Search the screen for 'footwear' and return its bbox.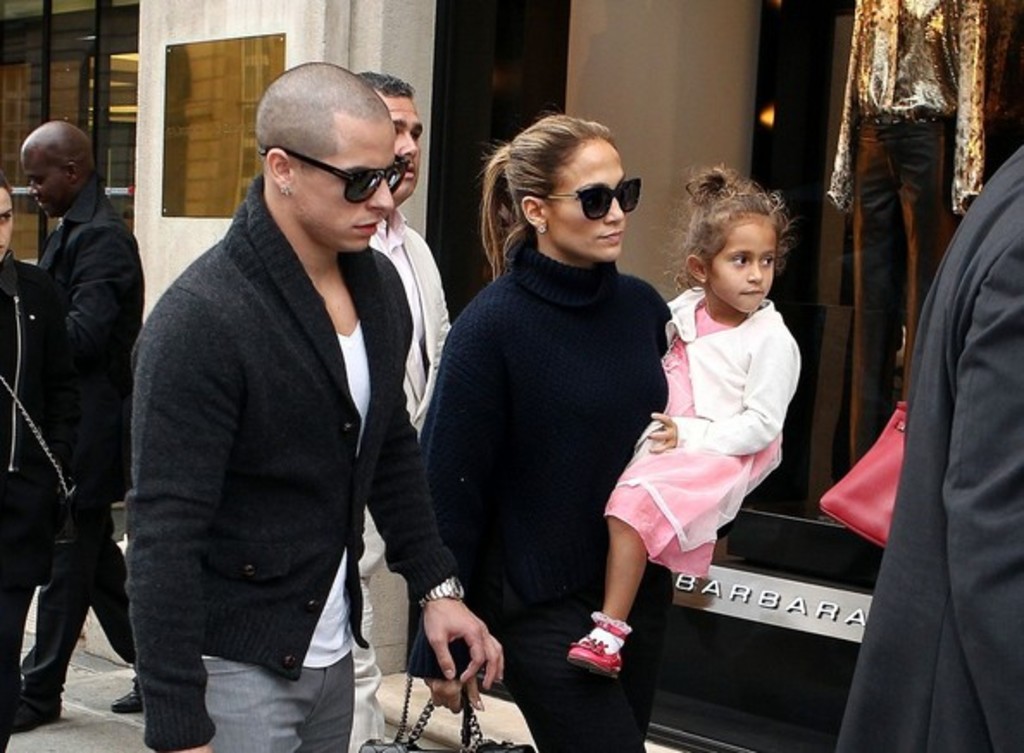
Found: x1=105, y1=677, x2=147, y2=715.
